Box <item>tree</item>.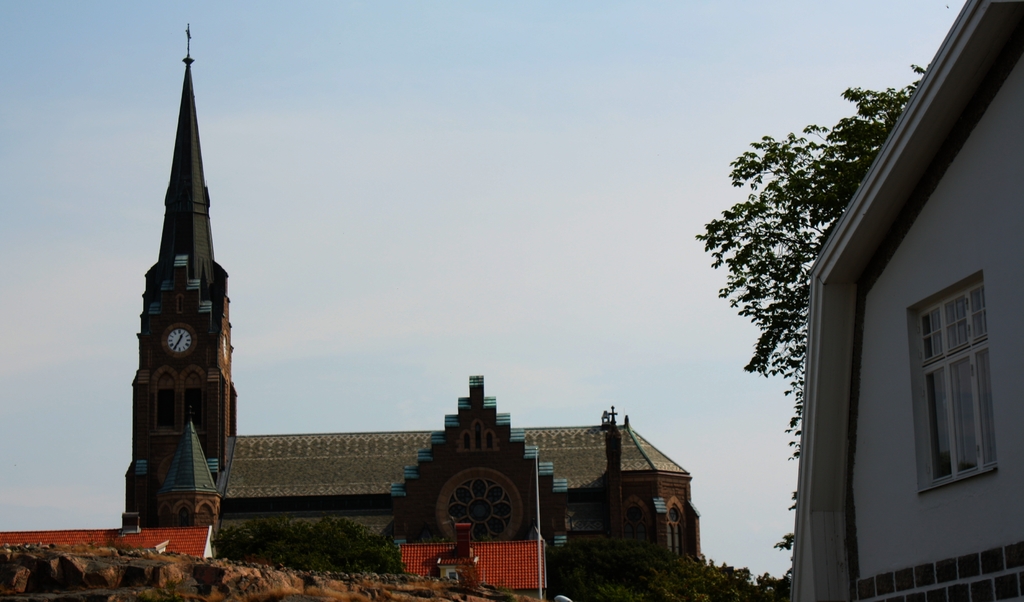
crop(554, 531, 789, 601).
